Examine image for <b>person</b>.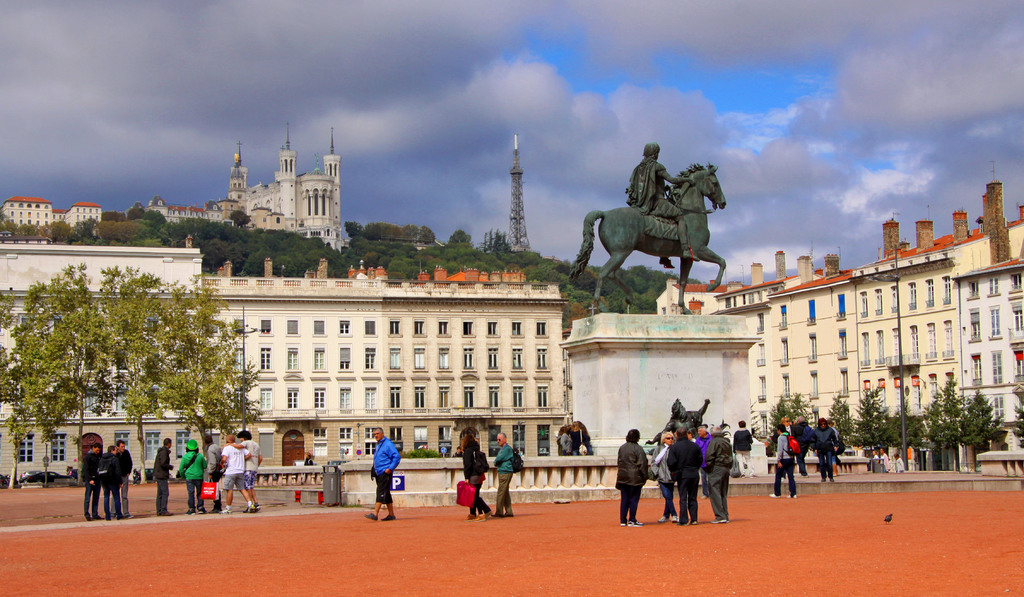
Examination result: detection(872, 447, 879, 460).
